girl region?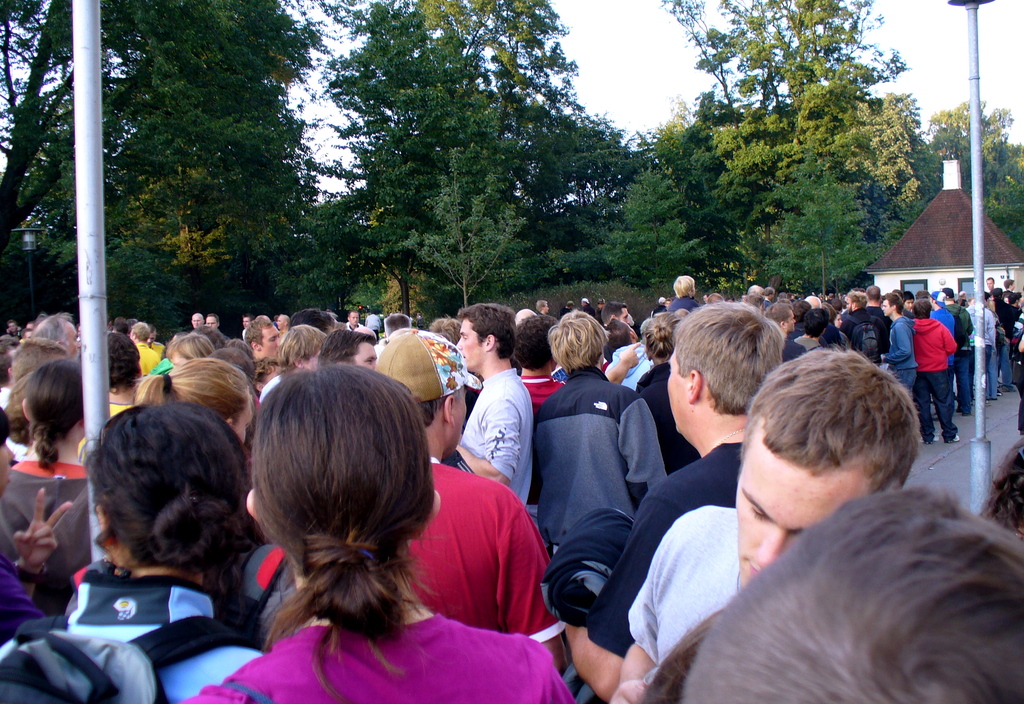
Rect(138, 357, 252, 441)
